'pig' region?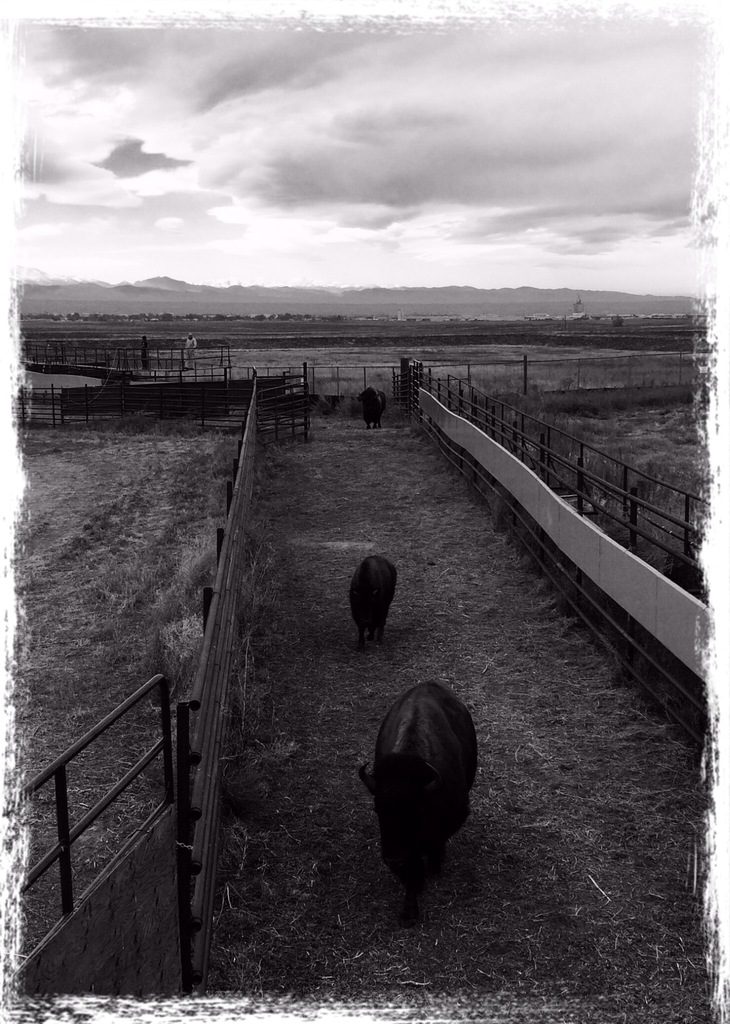
x1=353, y1=388, x2=391, y2=431
